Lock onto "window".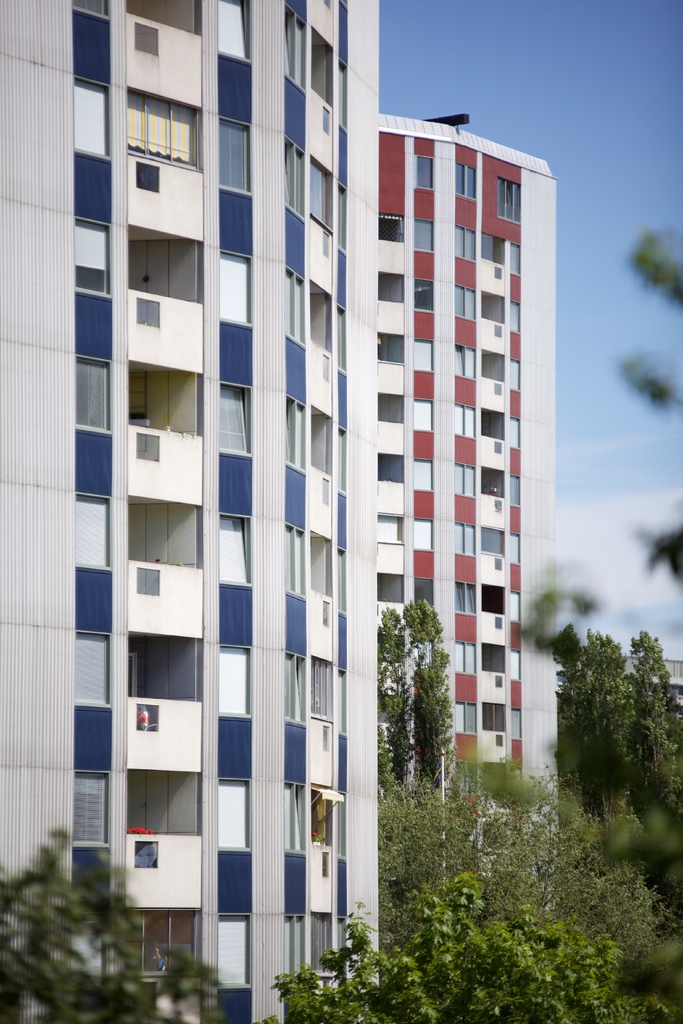
Locked: (281, 139, 308, 218).
